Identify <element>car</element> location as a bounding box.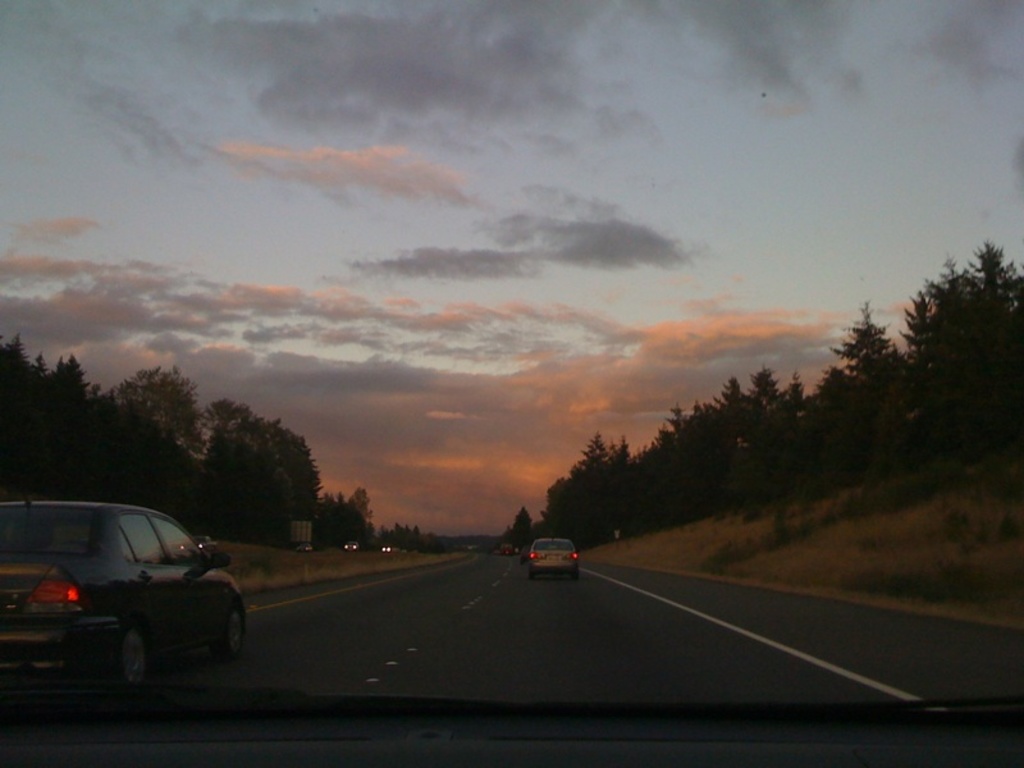
x1=529, y1=539, x2=579, y2=573.
